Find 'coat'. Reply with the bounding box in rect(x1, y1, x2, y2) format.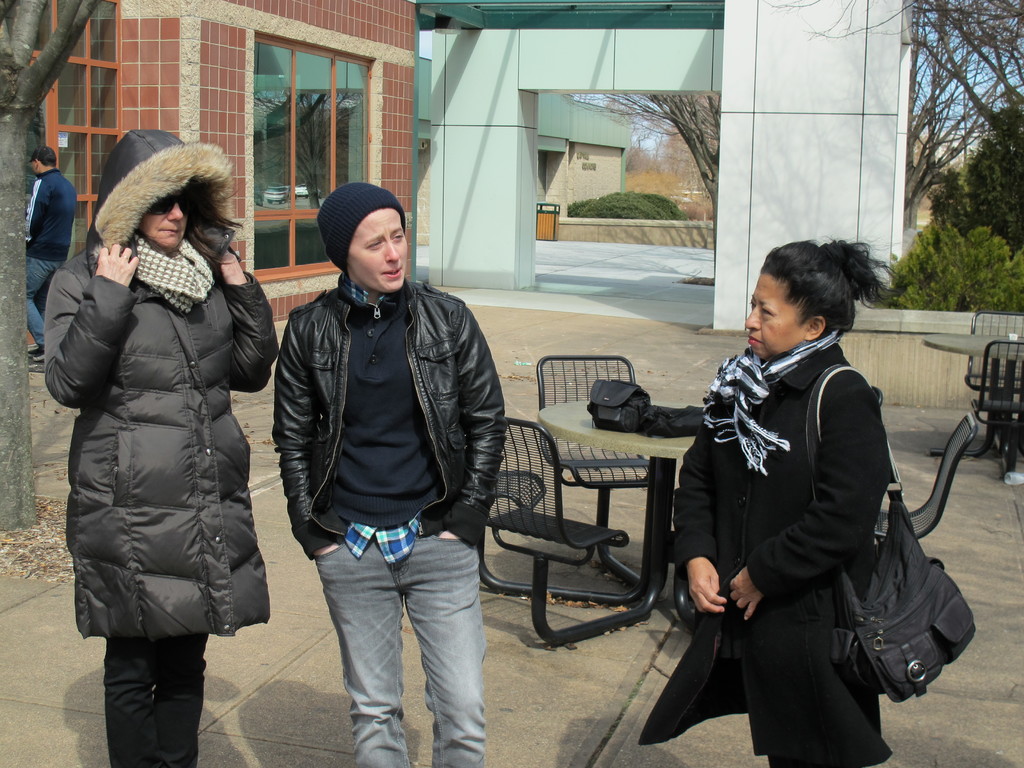
rect(57, 167, 244, 648).
